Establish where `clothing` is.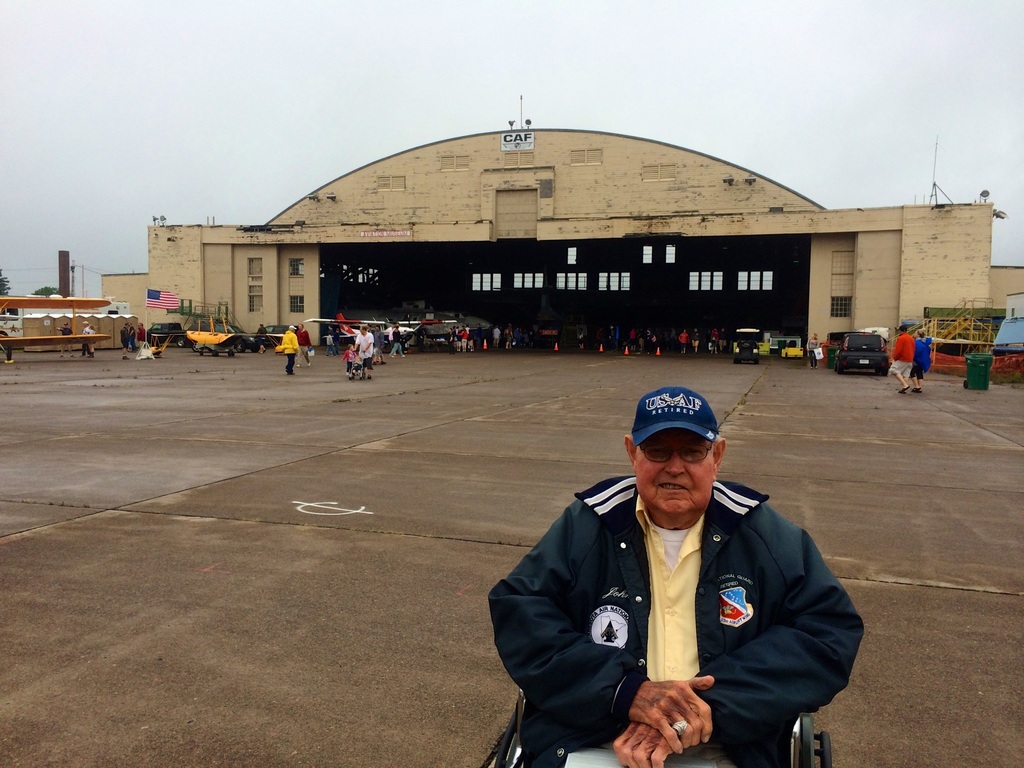
Established at [x1=386, y1=332, x2=401, y2=356].
